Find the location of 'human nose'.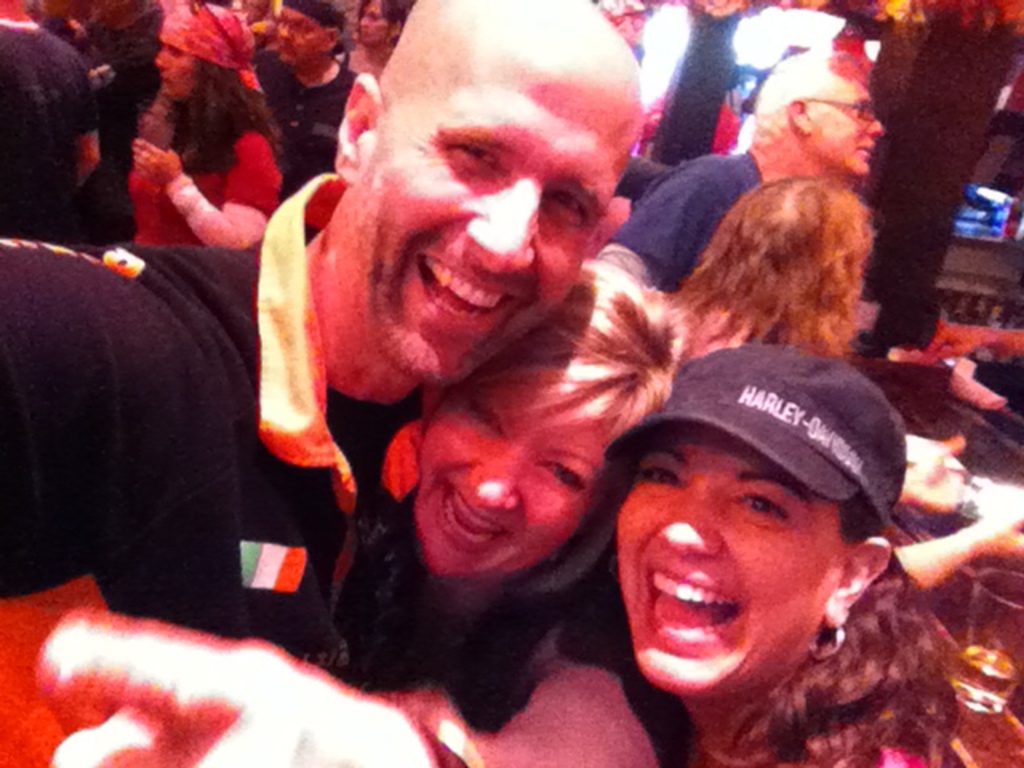
Location: [461,168,546,262].
